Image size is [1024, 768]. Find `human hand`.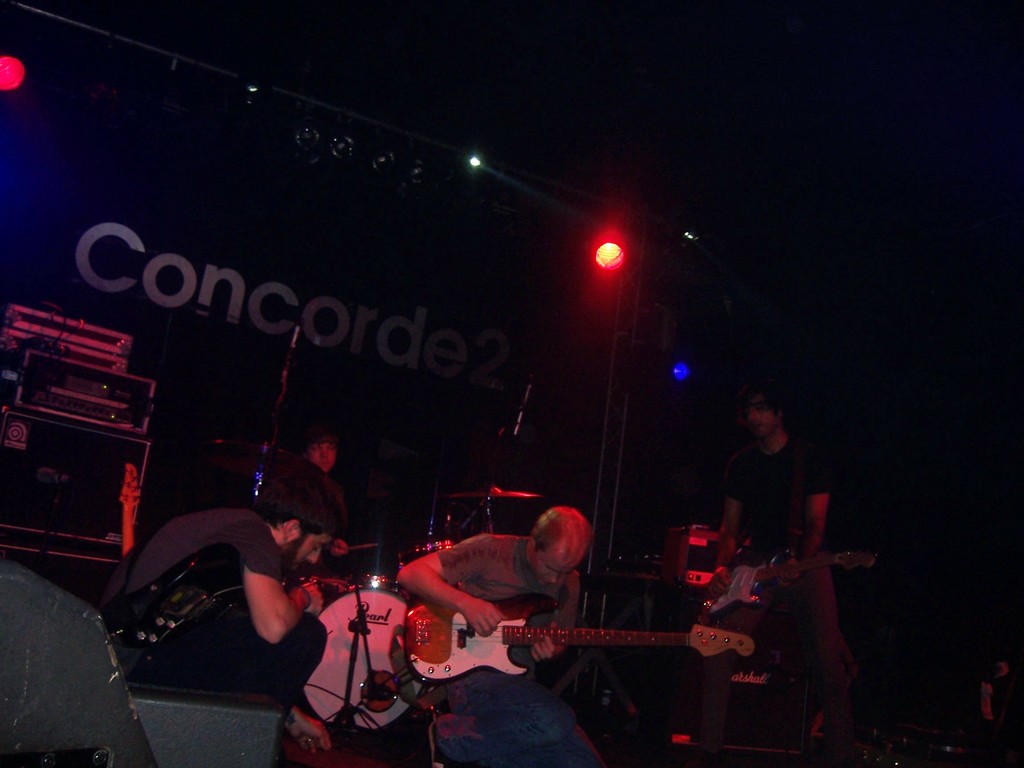
[330,539,352,560].
